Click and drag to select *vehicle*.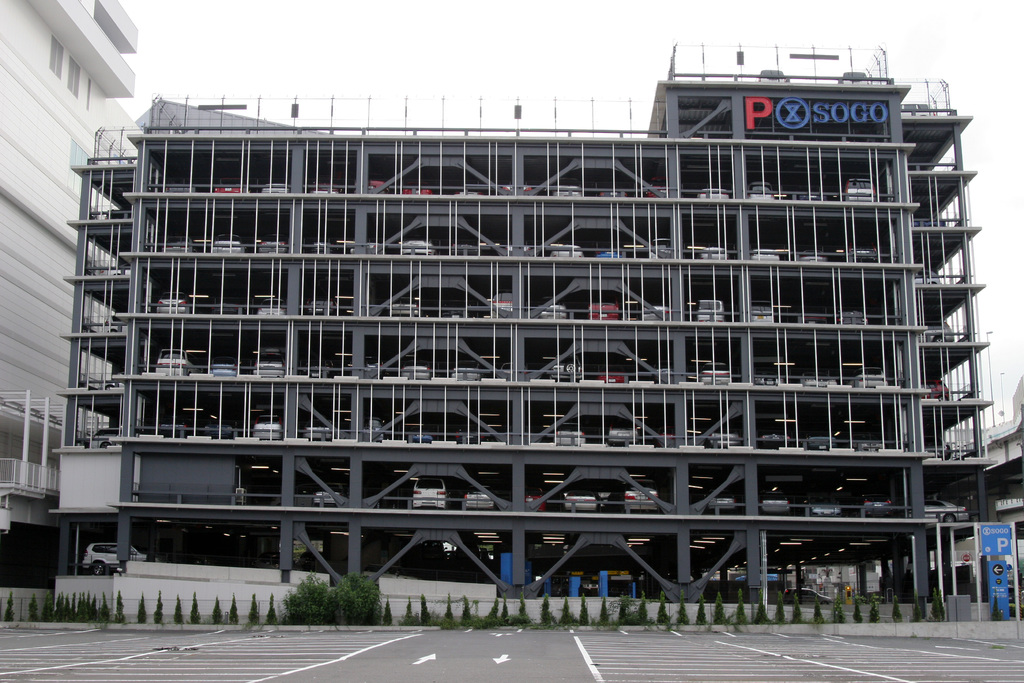
Selection: [left=455, top=426, right=489, bottom=443].
